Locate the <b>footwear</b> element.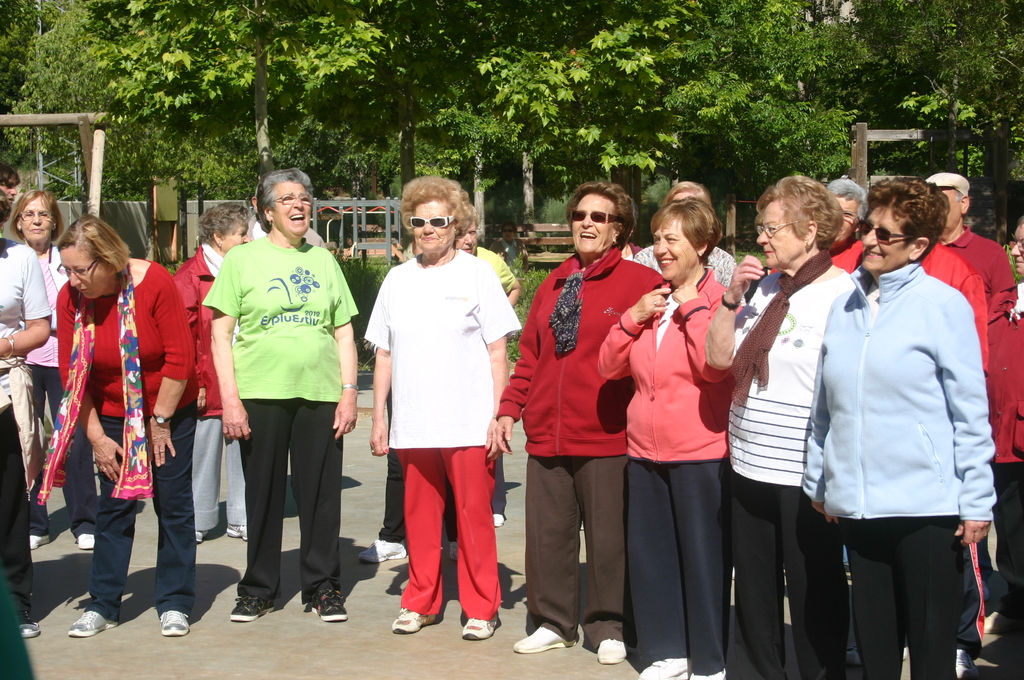
Element bbox: left=225, top=595, right=279, bottom=622.
